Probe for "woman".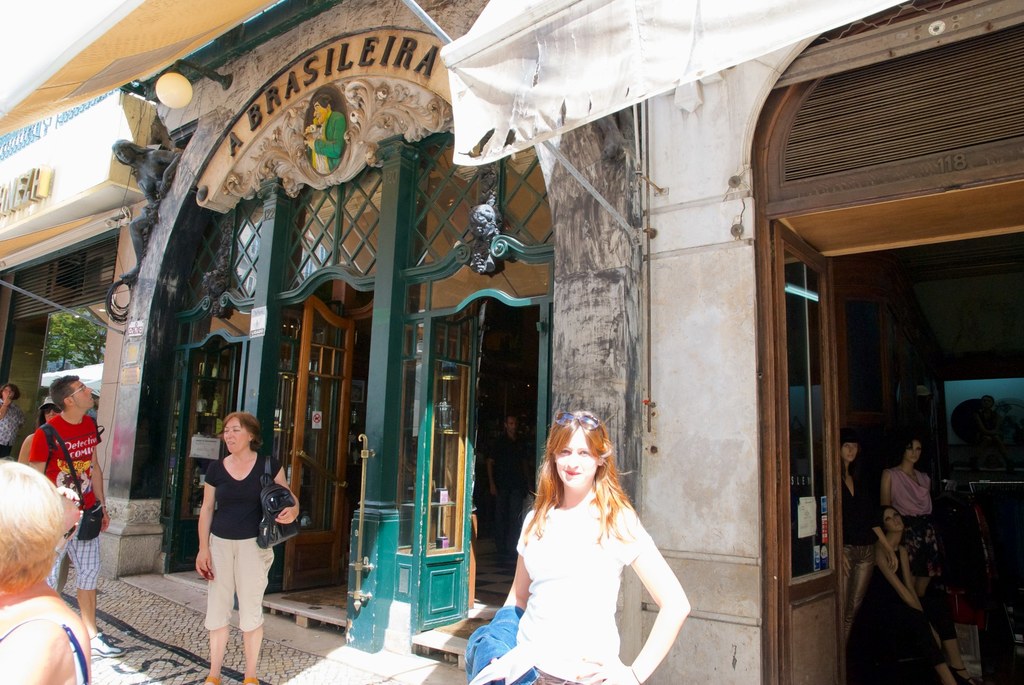
Probe result: crop(469, 412, 689, 675).
